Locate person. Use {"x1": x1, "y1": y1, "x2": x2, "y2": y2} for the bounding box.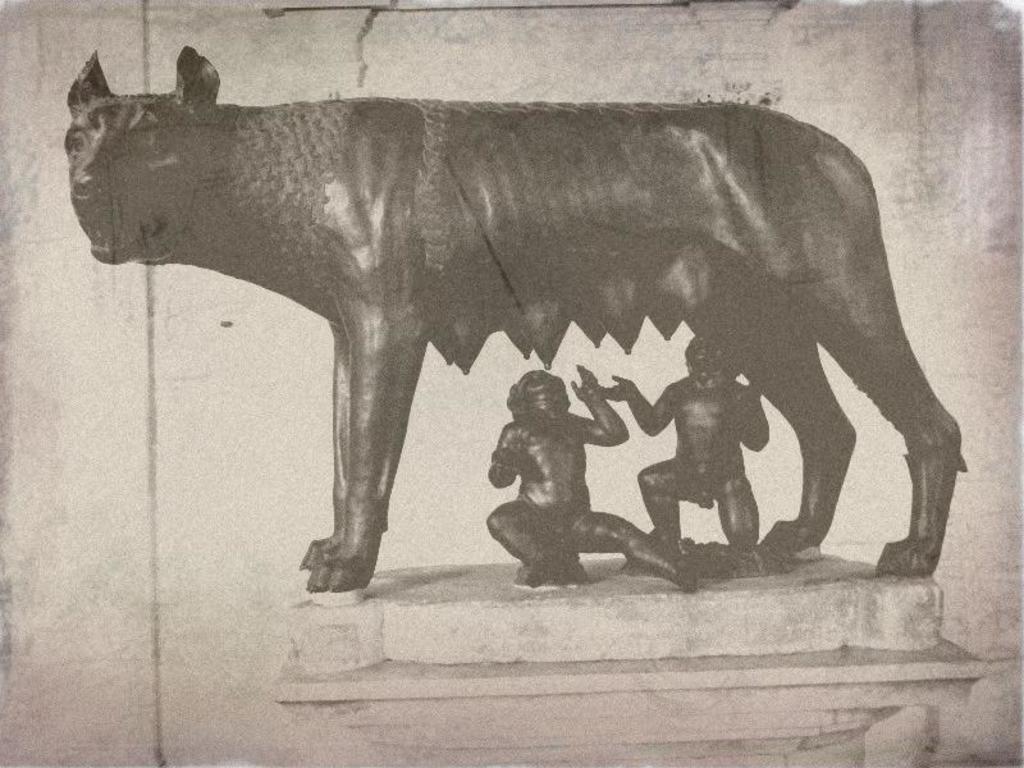
{"x1": 653, "y1": 326, "x2": 781, "y2": 579}.
